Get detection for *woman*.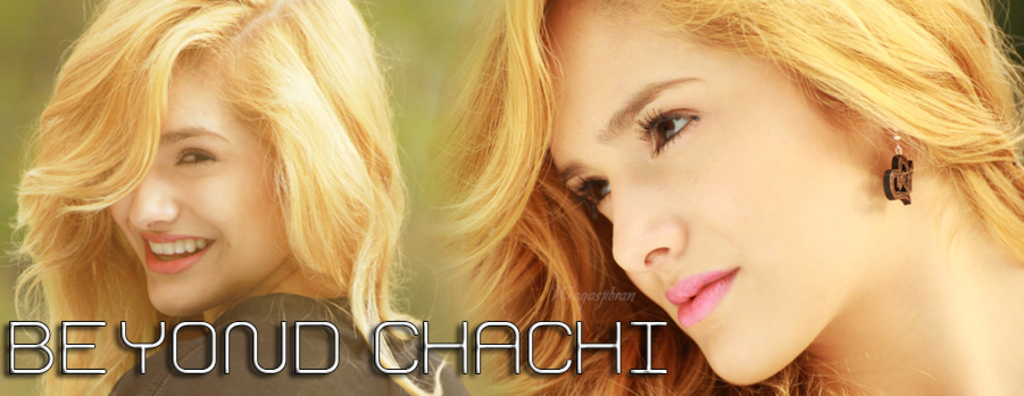
Detection: <region>0, 0, 461, 395</region>.
